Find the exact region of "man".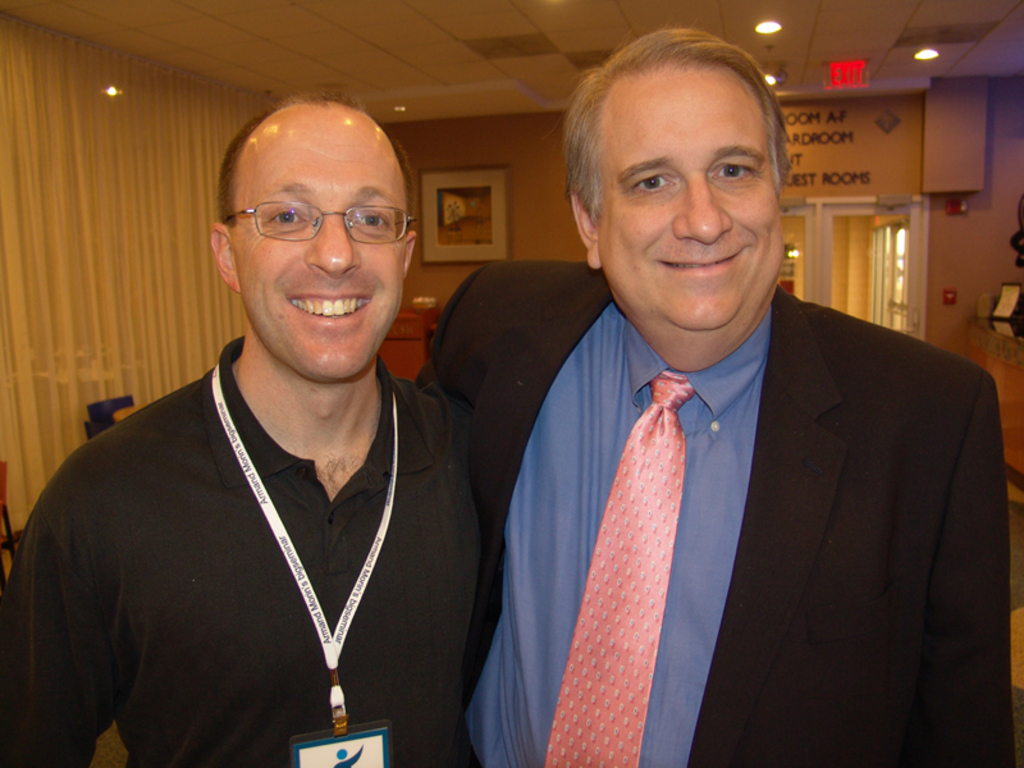
Exact region: bbox=[26, 97, 502, 753].
